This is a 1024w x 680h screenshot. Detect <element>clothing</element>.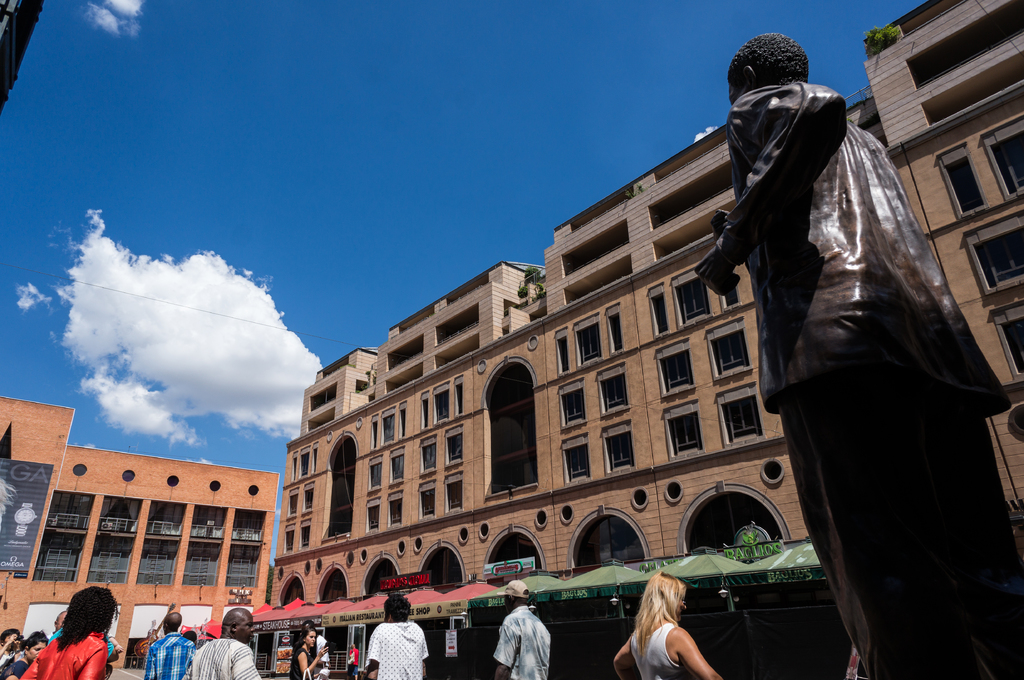
l=145, t=631, r=198, b=679.
